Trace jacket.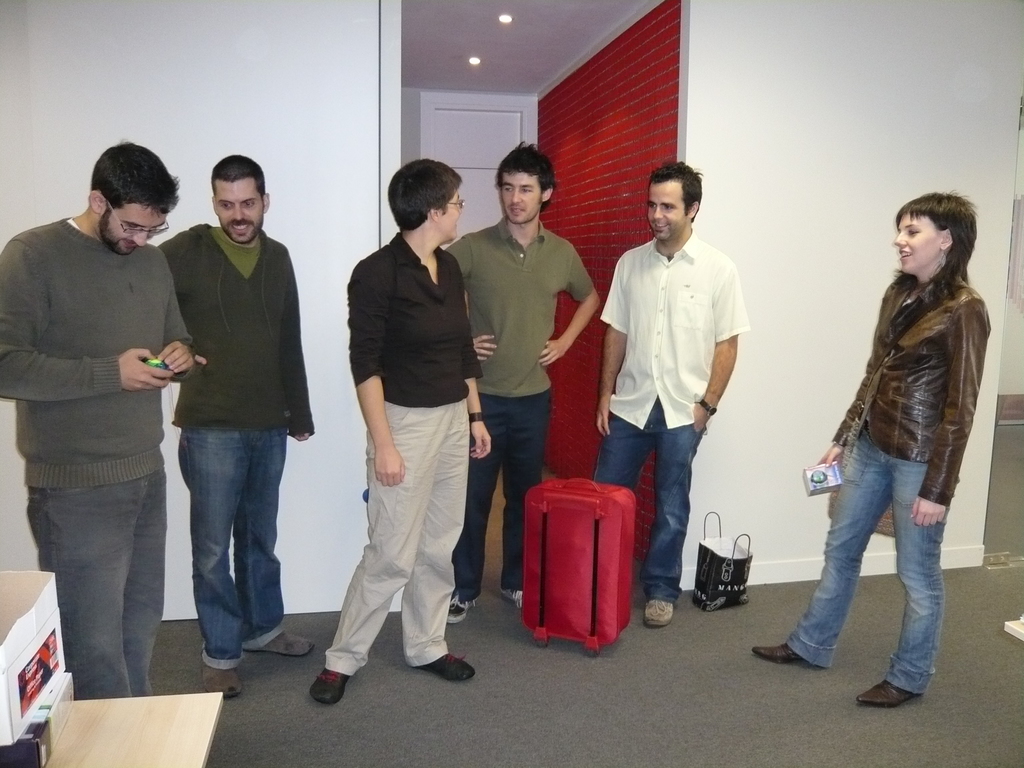
Traced to x1=808, y1=249, x2=993, y2=486.
